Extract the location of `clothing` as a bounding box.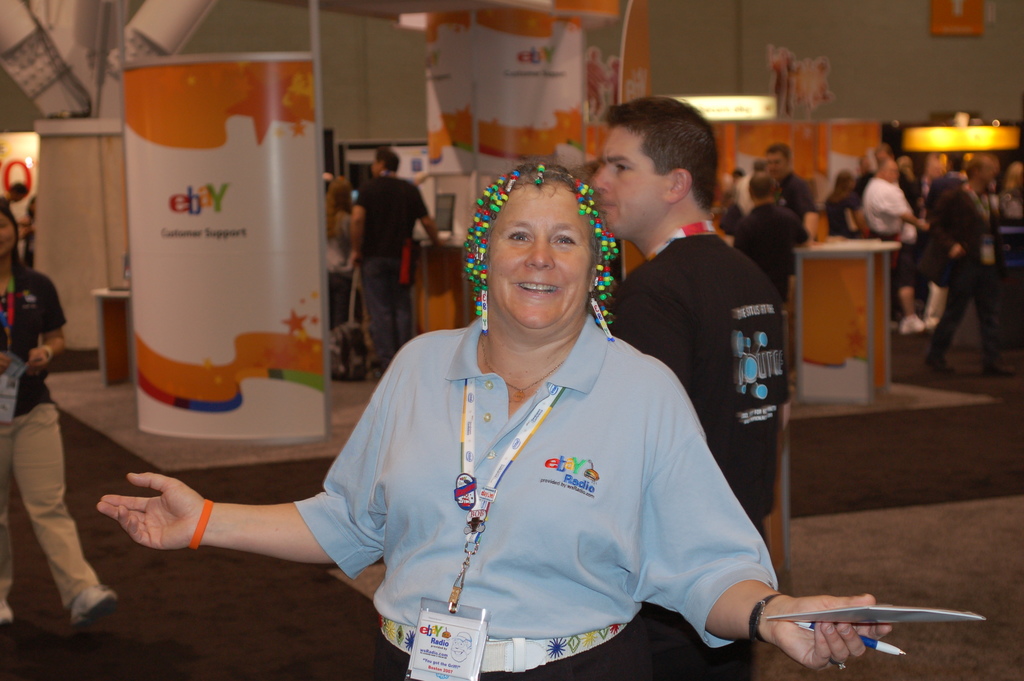
(left=319, top=218, right=360, bottom=336).
